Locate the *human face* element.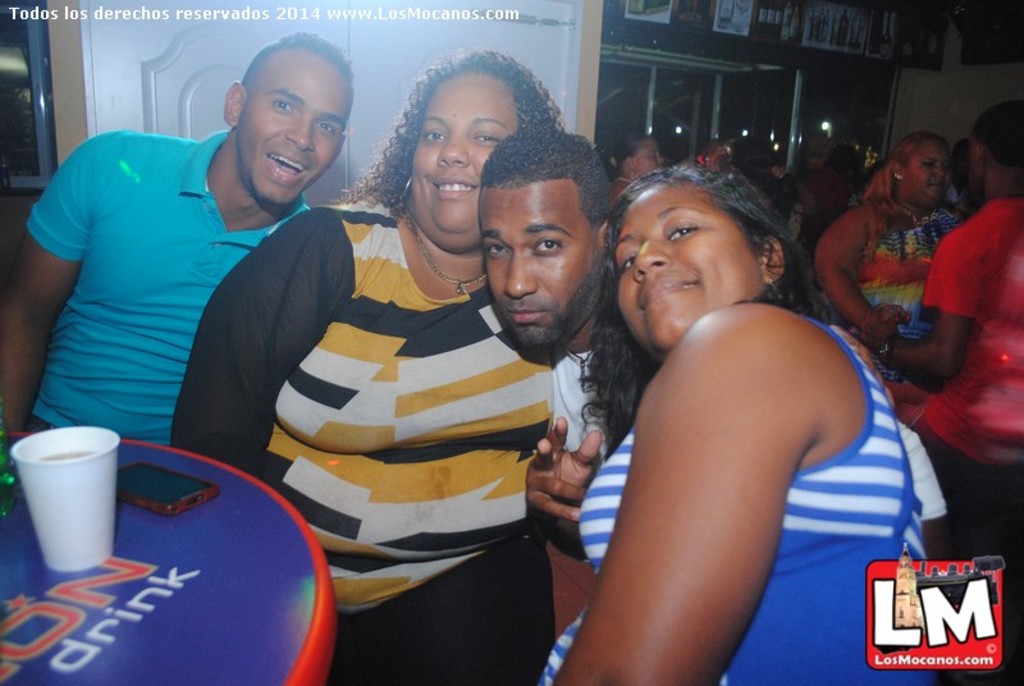
Element bbox: (left=476, top=184, right=605, bottom=351).
